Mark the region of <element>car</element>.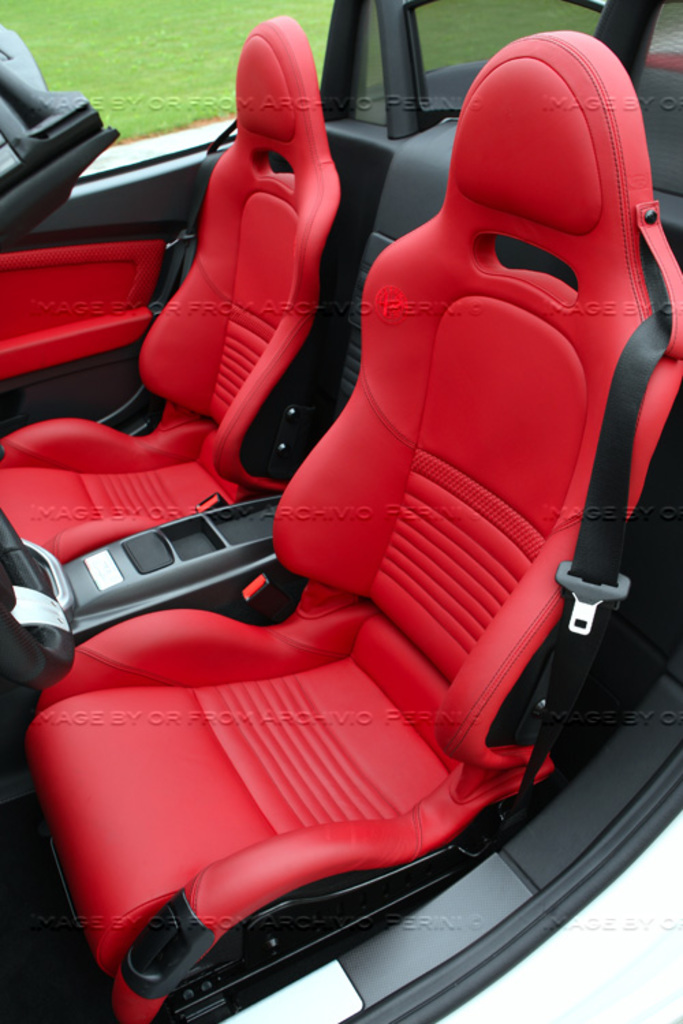
Region: (x1=0, y1=0, x2=682, y2=1021).
